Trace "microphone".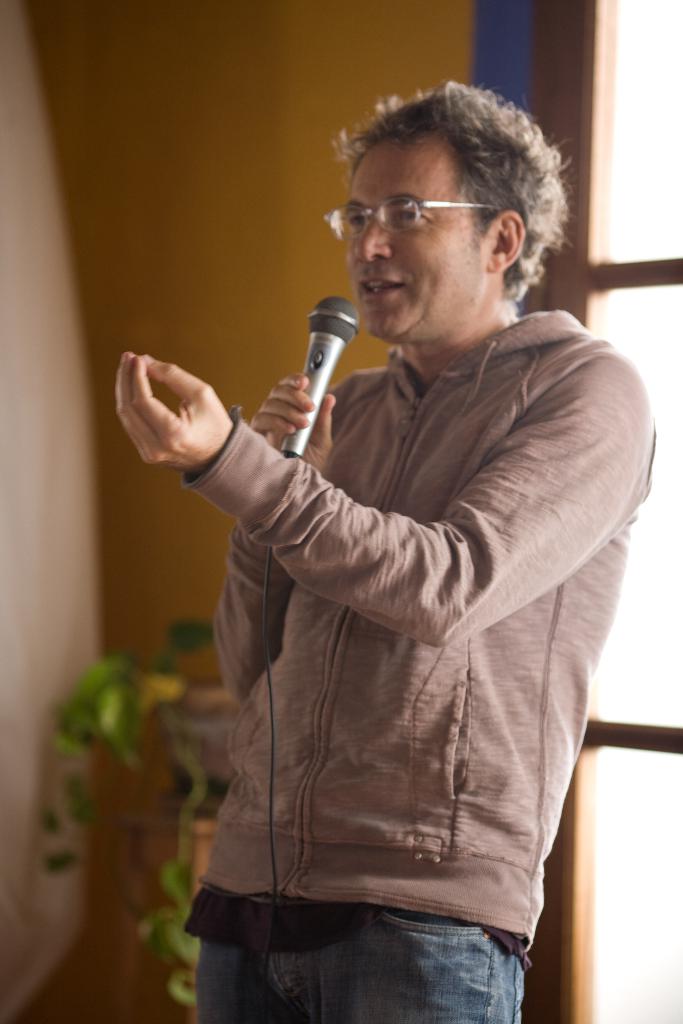
Traced to 283/296/358/459.
